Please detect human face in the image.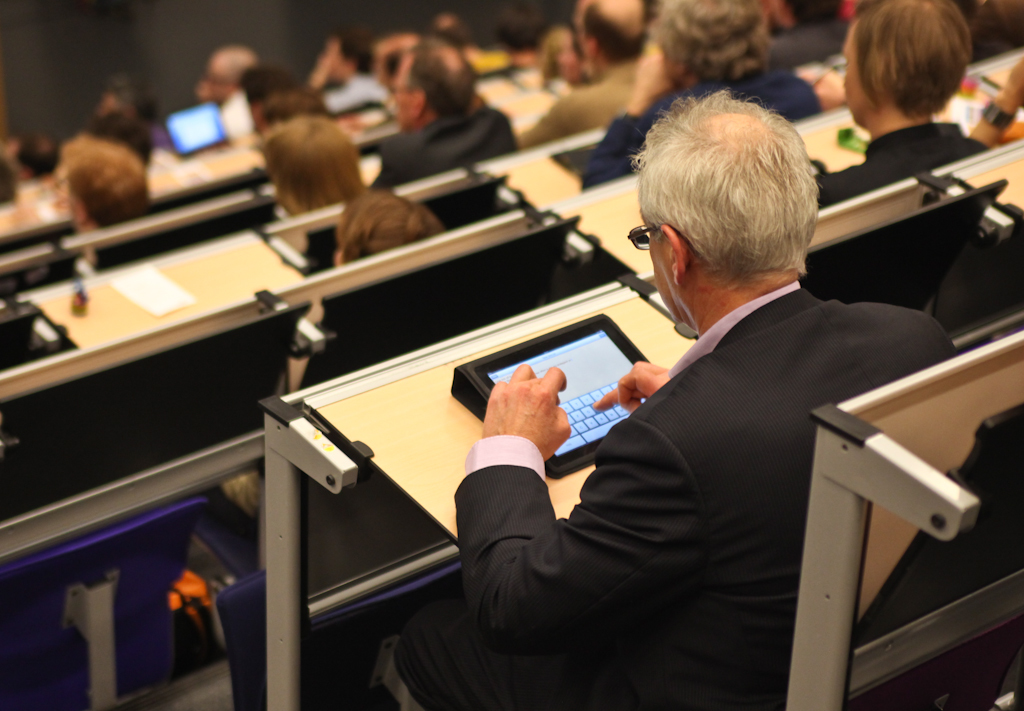
bbox=(839, 22, 879, 130).
